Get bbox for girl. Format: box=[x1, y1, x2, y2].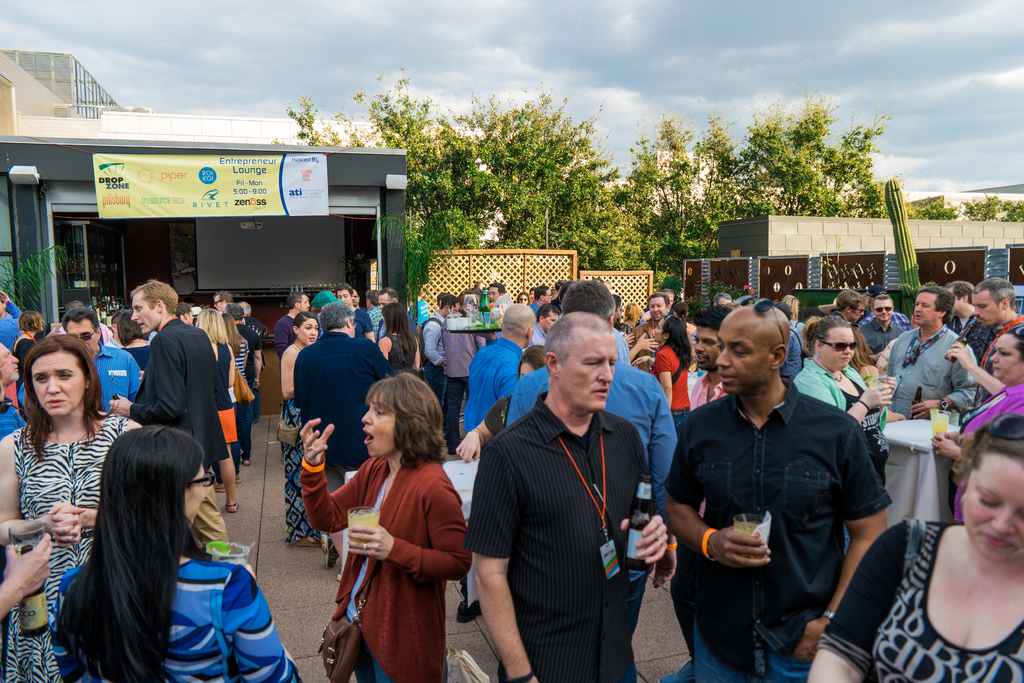
box=[381, 304, 422, 371].
